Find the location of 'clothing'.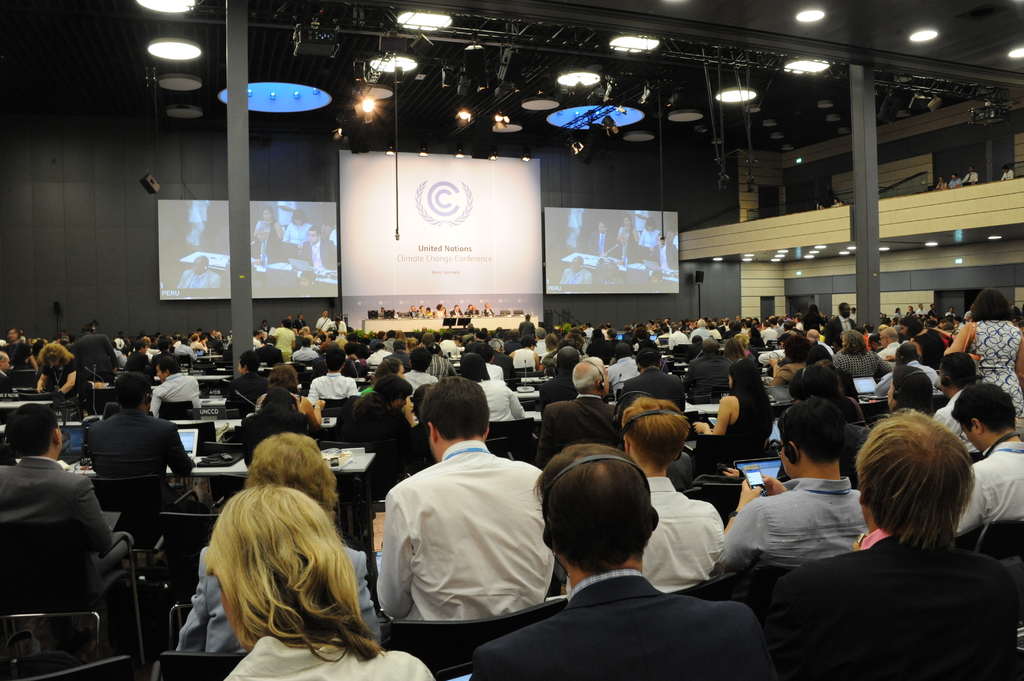
Location: bbox=[0, 369, 13, 394].
